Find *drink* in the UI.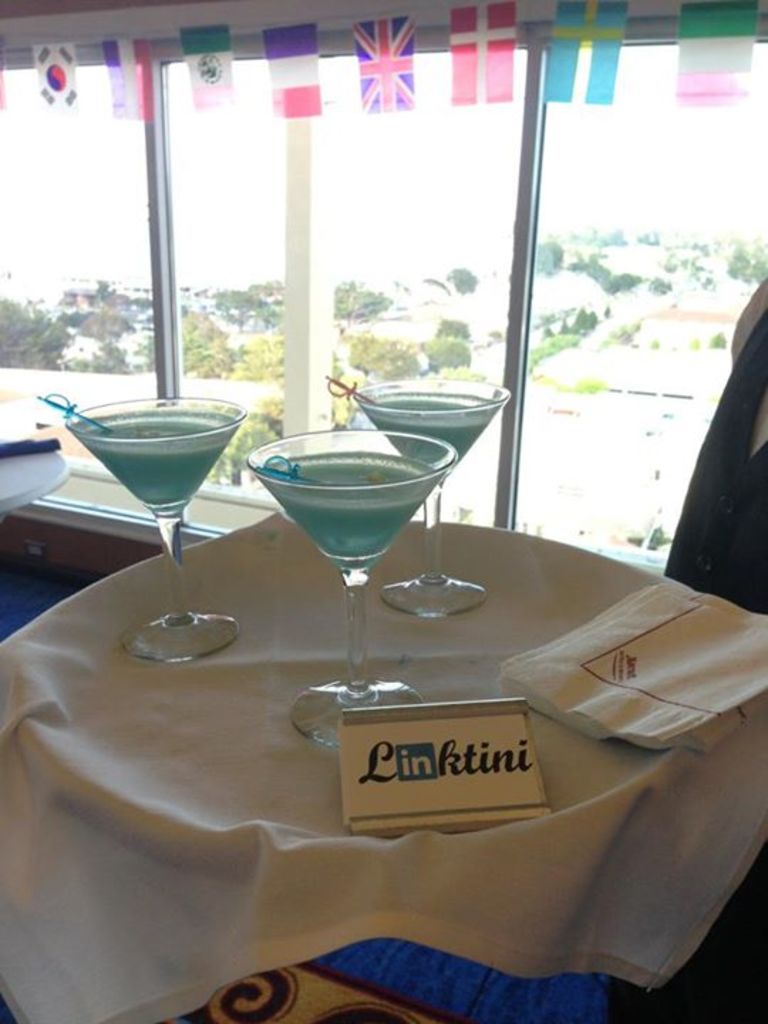
UI element at 64, 397, 240, 673.
